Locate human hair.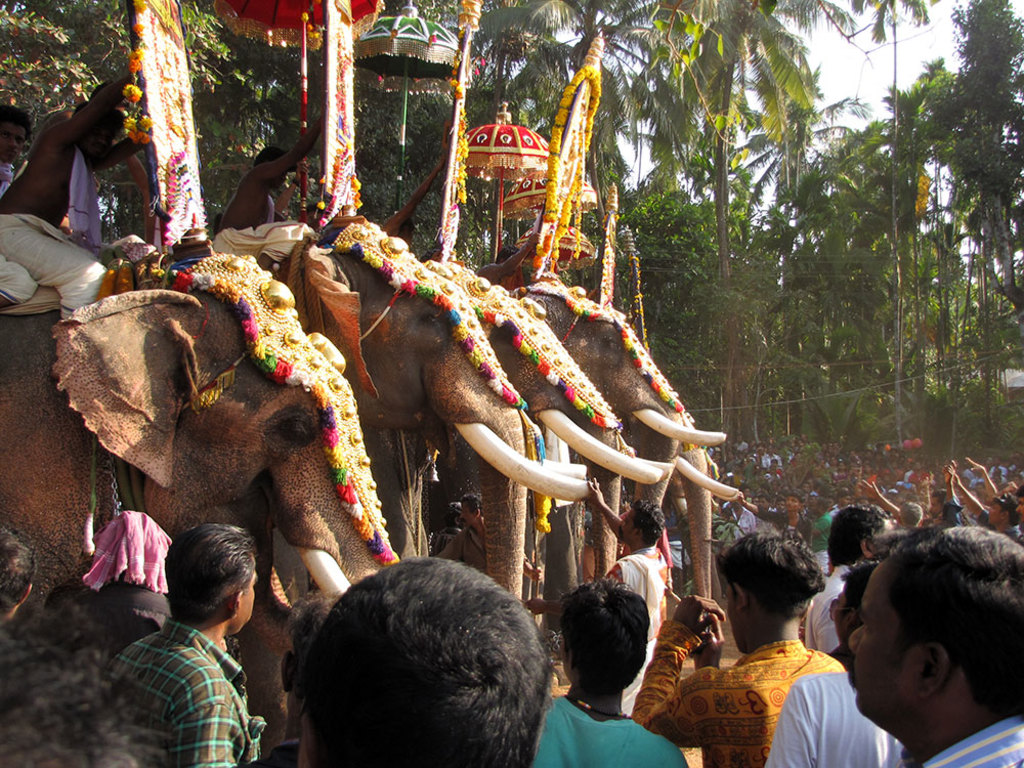
Bounding box: bbox=(267, 572, 560, 767).
